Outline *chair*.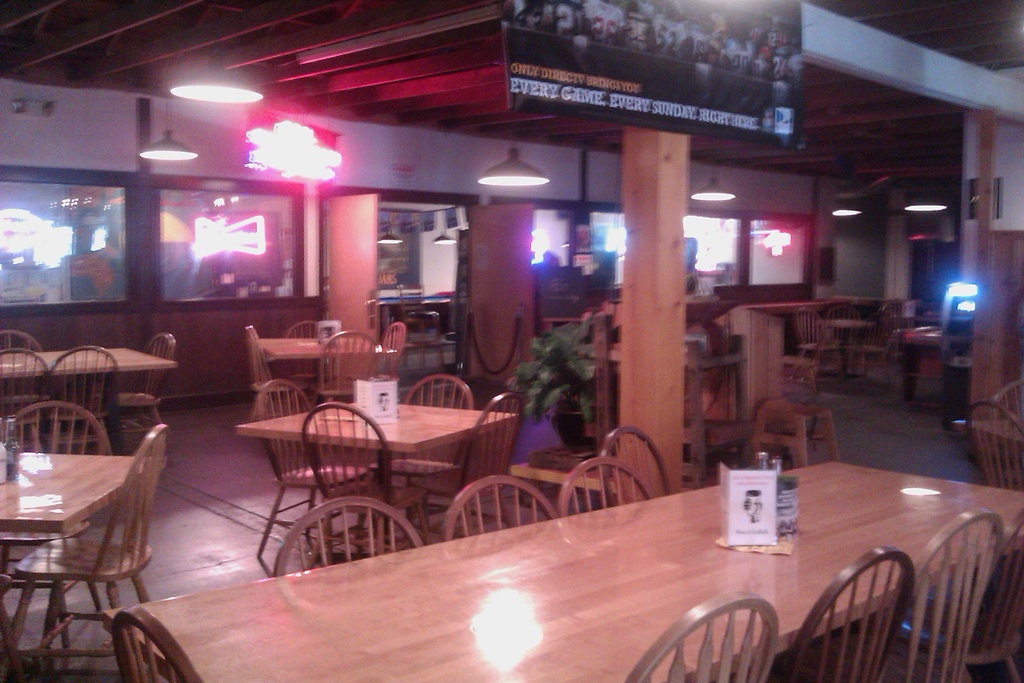
Outline: bbox=[782, 547, 912, 680].
